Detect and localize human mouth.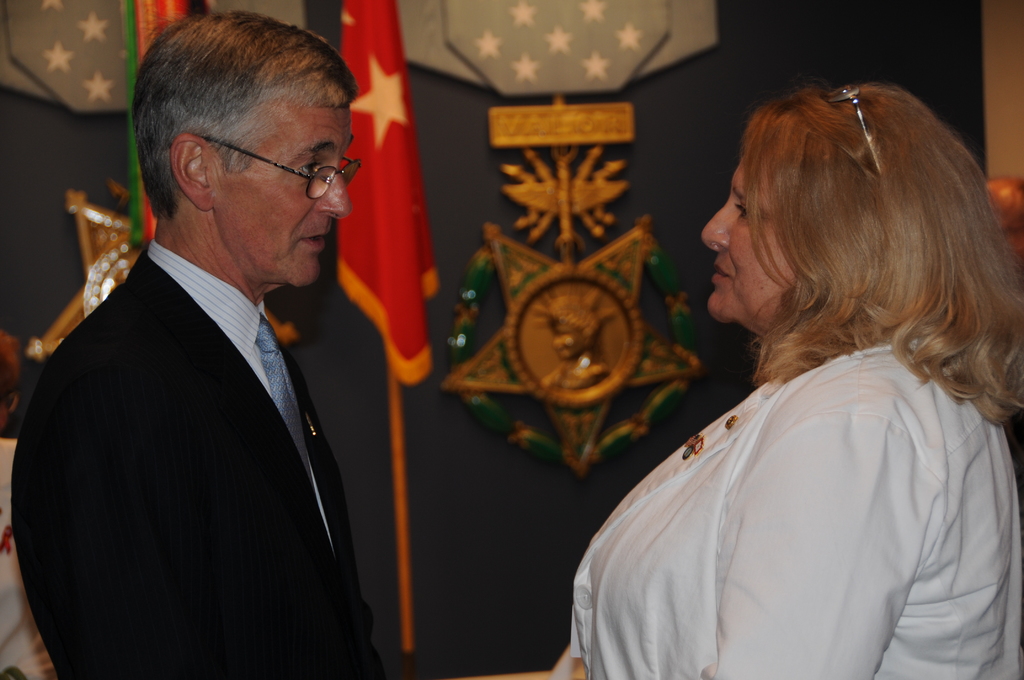
Localized at 710:264:737:287.
